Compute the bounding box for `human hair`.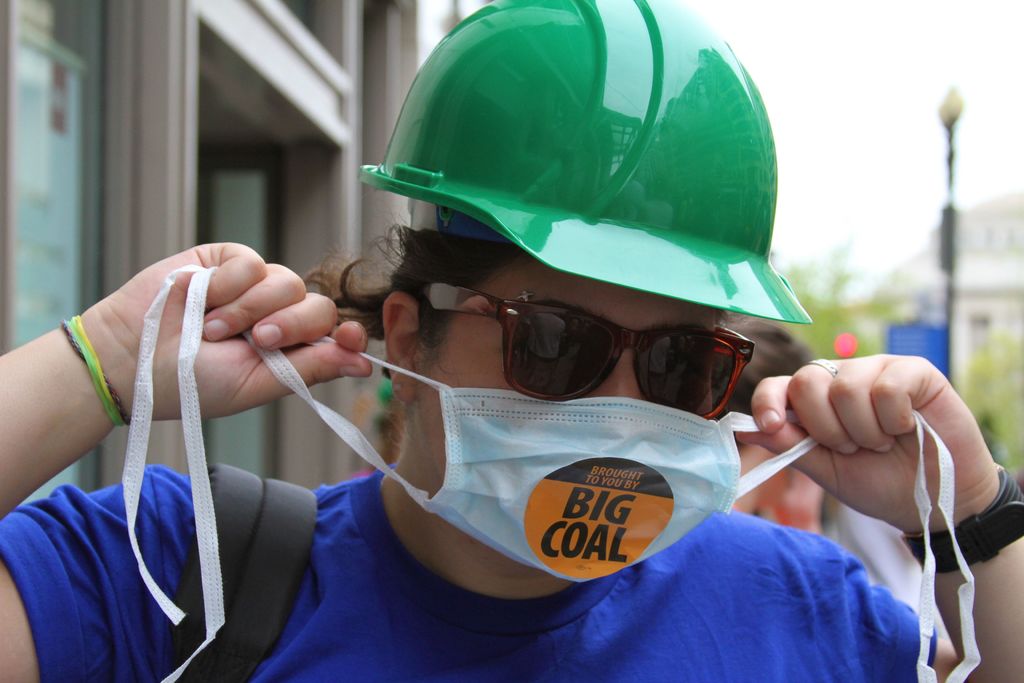
(left=300, top=239, right=509, bottom=351).
